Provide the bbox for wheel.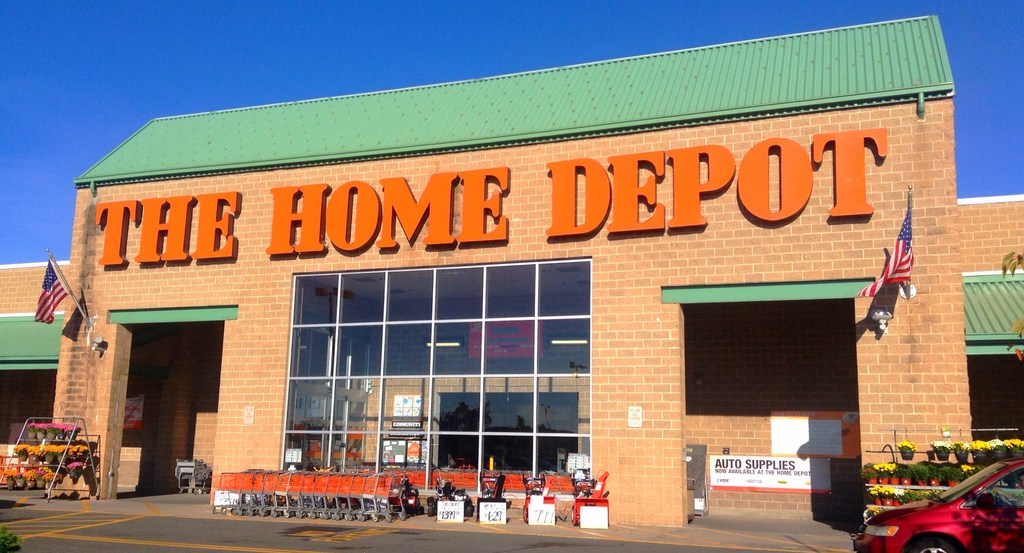
<bbox>426, 506, 431, 517</bbox>.
